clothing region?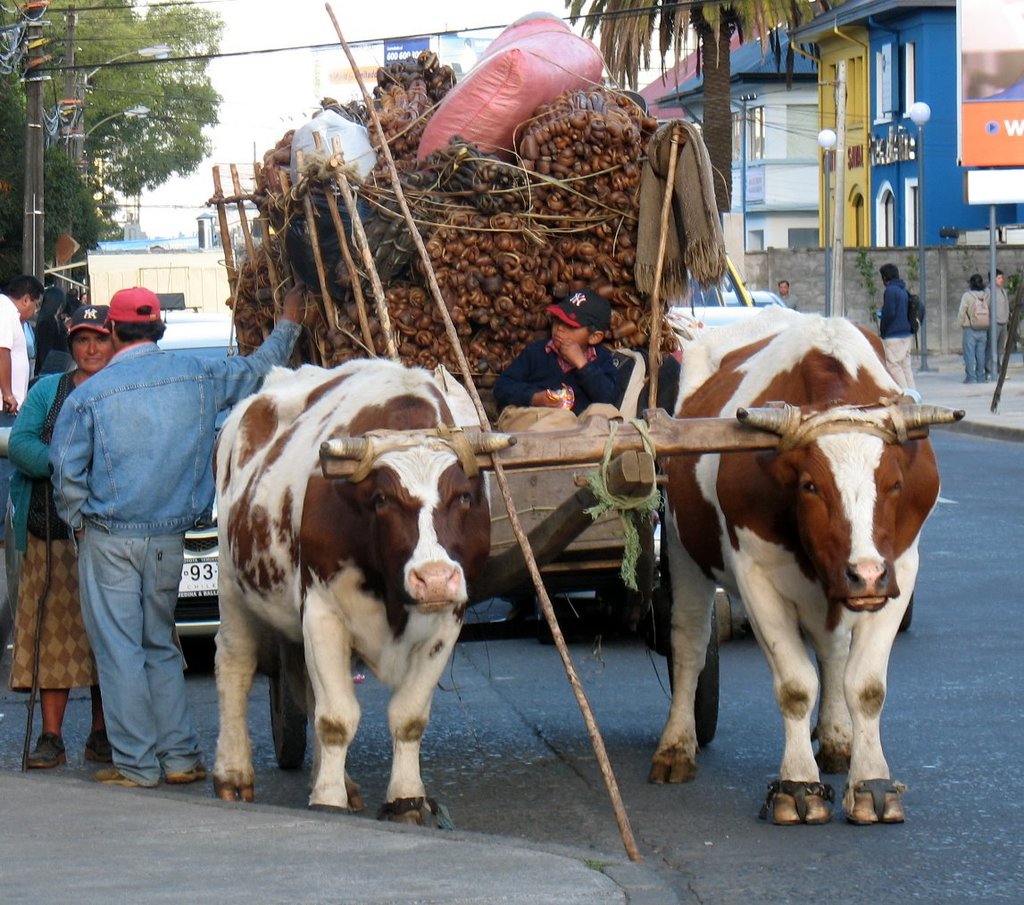
<region>989, 286, 1016, 380</region>
